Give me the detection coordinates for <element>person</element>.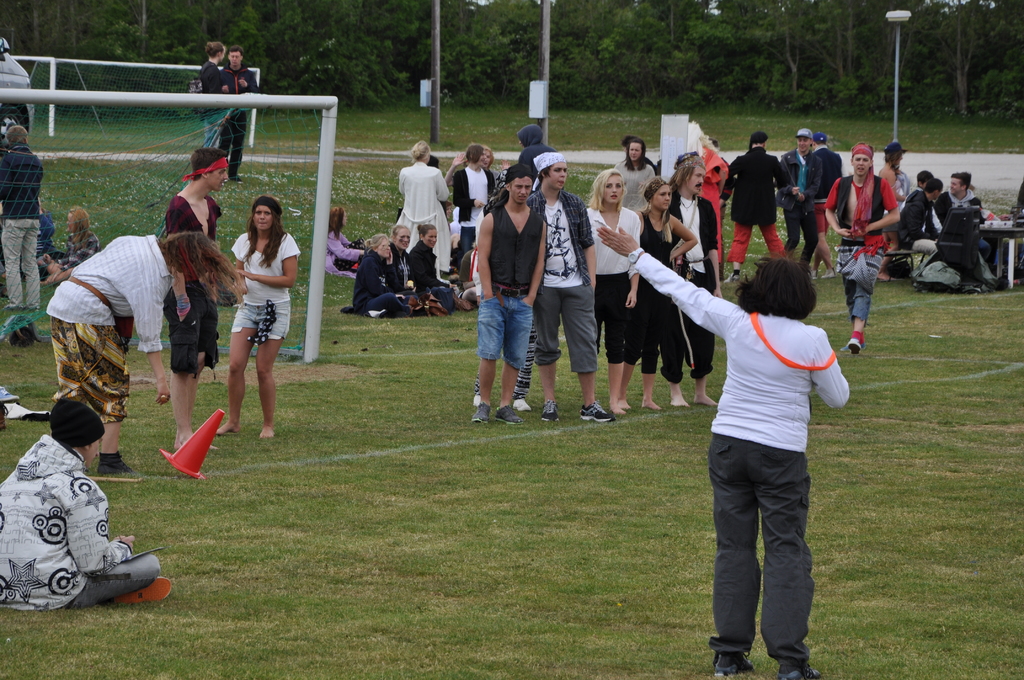
pyautogui.locateOnScreen(164, 145, 230, 449).
